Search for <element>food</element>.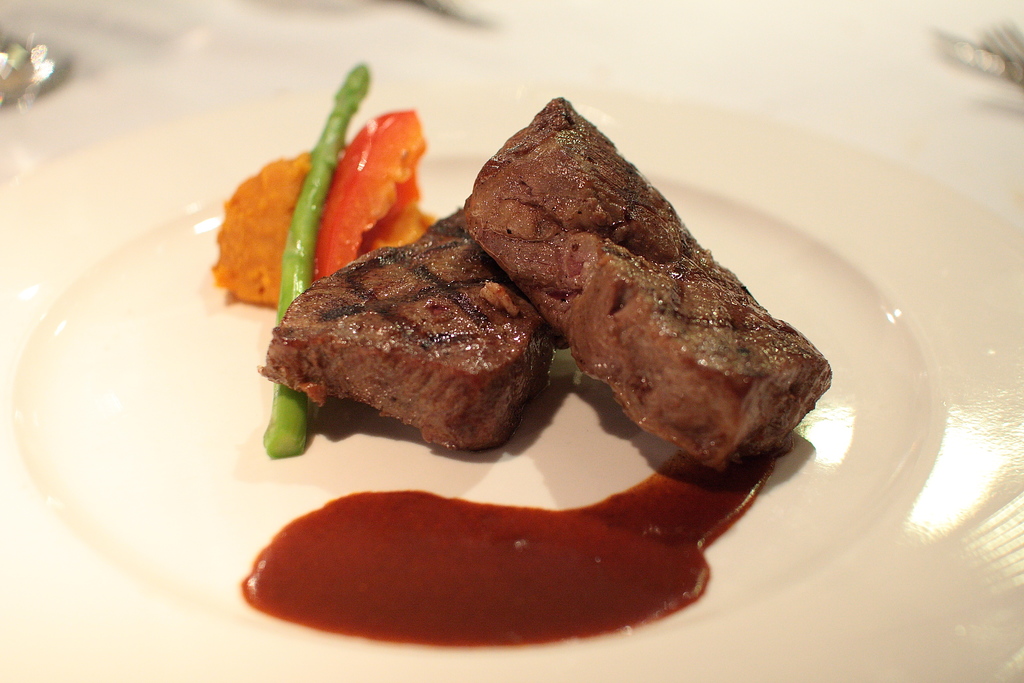
Found at [x1=239, y1=452, x2=771, y2=649].
